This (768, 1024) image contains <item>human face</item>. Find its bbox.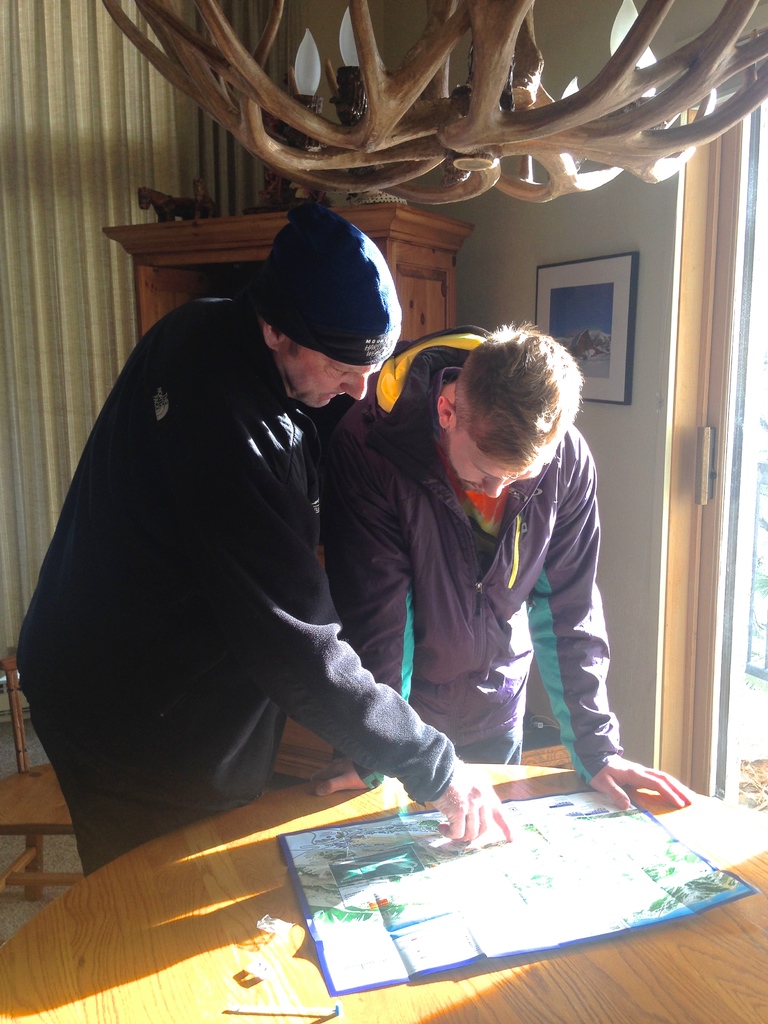
443:426:541:494.
